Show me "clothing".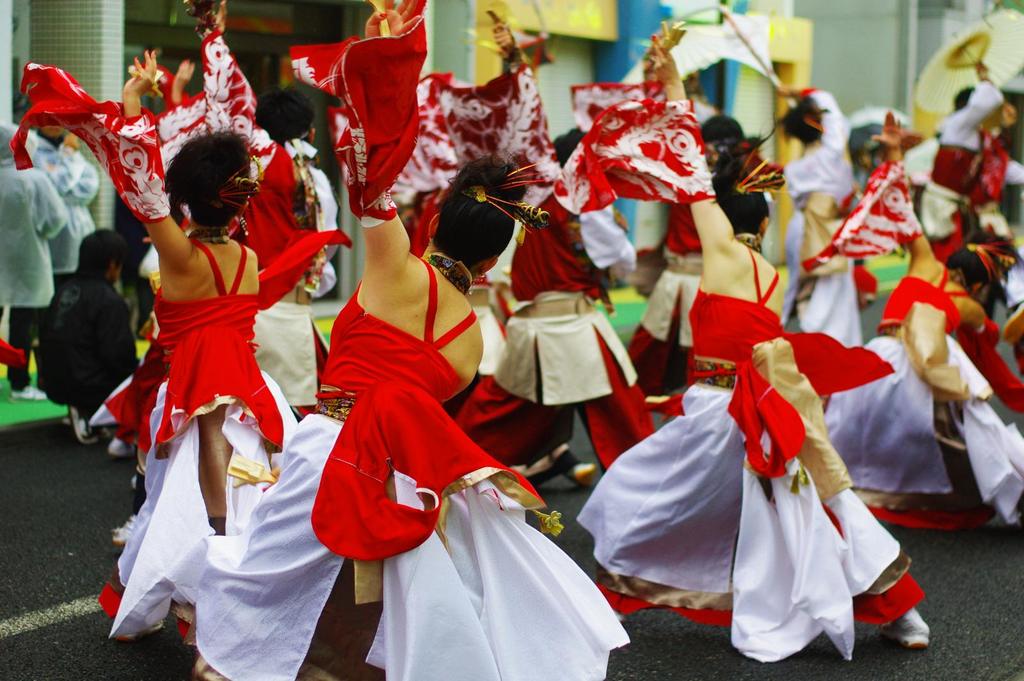
"clothing" is here: rect(561, 61, 938, 663).
